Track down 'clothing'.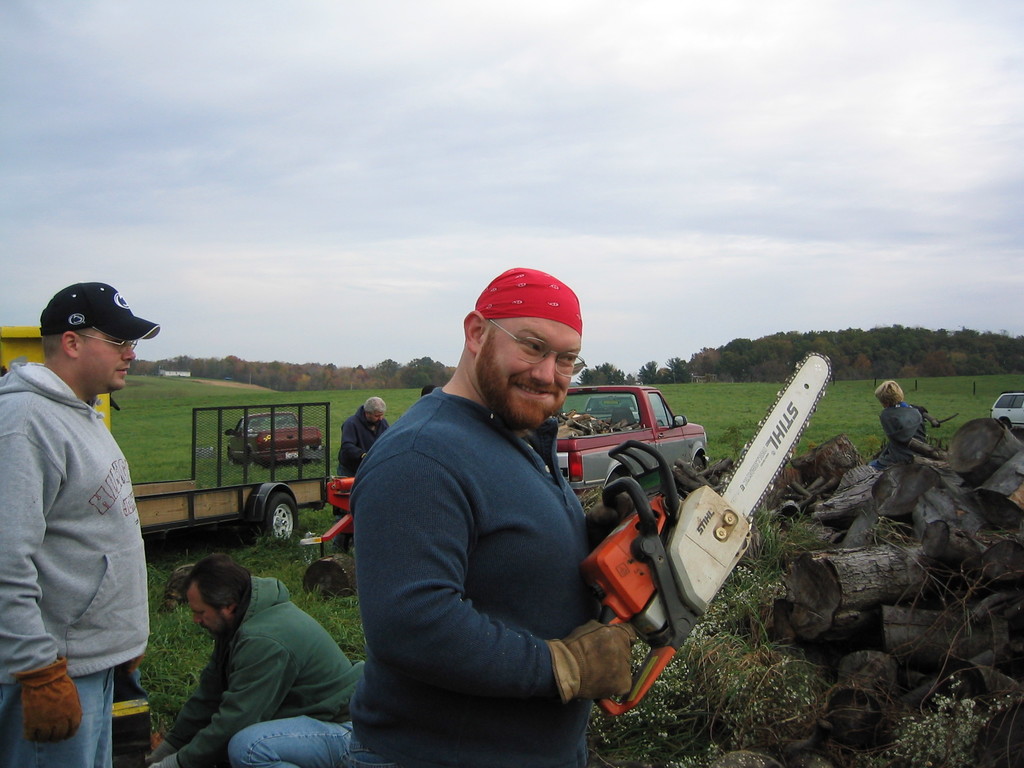
Tracked to x1=0 y1=353 x2=152 y2=767.
